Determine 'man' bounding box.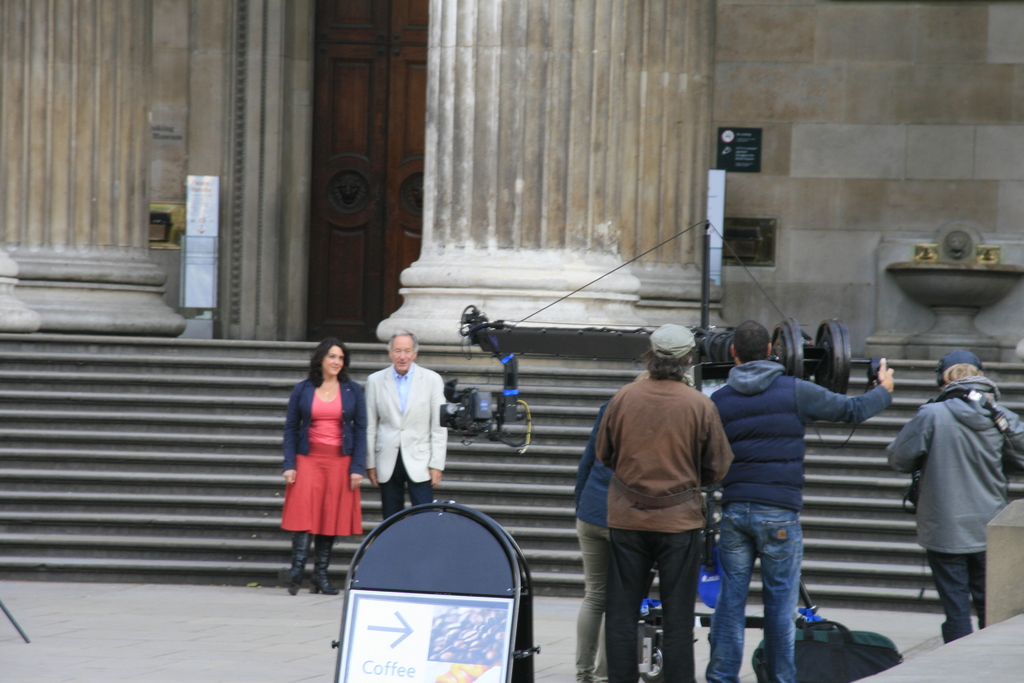
Determined: box=[604, 319, 739, 677].
